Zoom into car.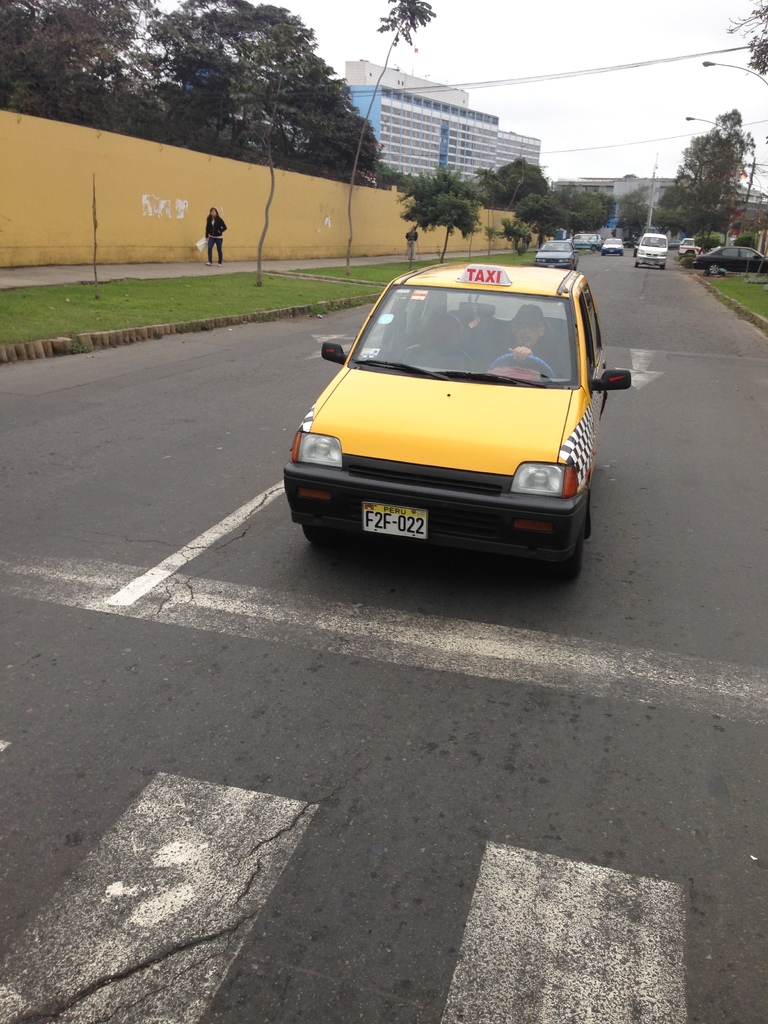
Zoom target: <bbox>692, 240, 767, 273</bbox>.
